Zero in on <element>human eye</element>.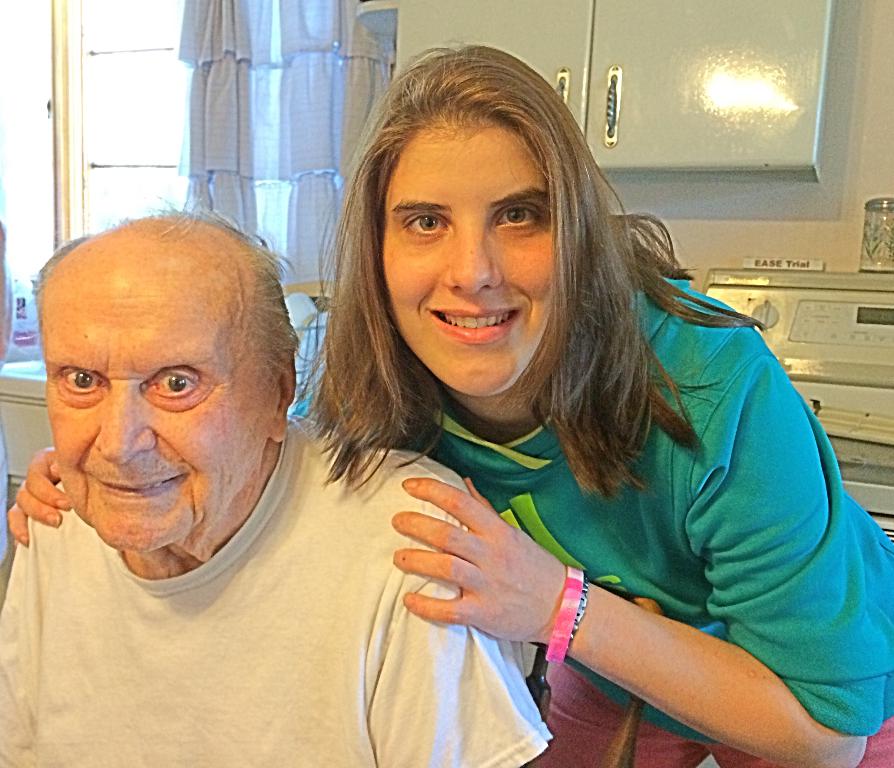
Zeroed in: [496, 204, 540, 245].
